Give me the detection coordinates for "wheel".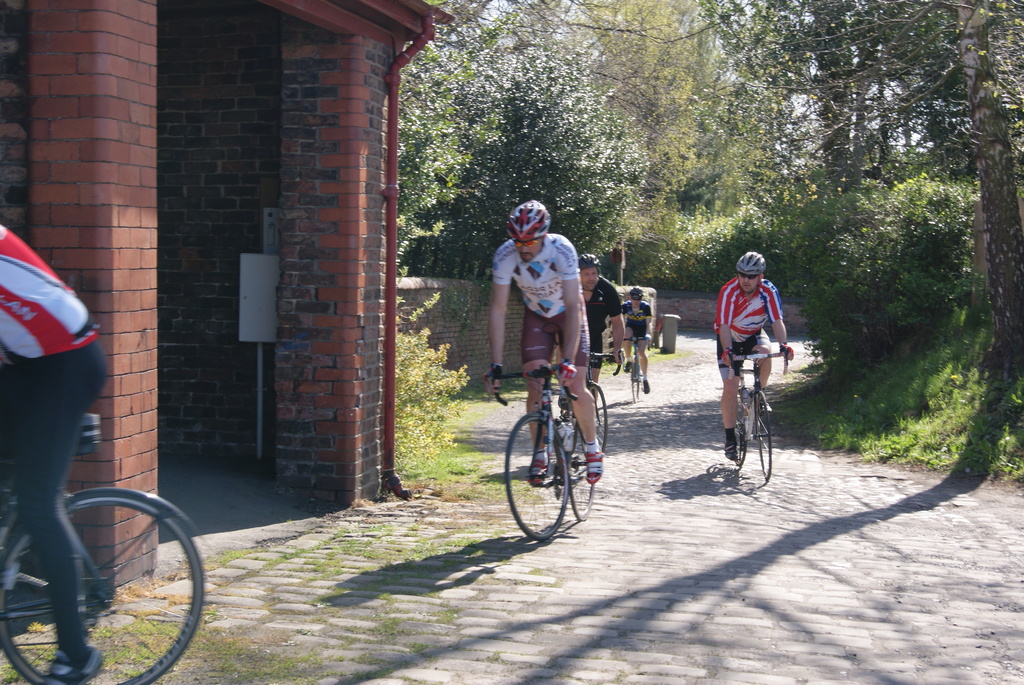
rect(752, 398, 772, 484).
